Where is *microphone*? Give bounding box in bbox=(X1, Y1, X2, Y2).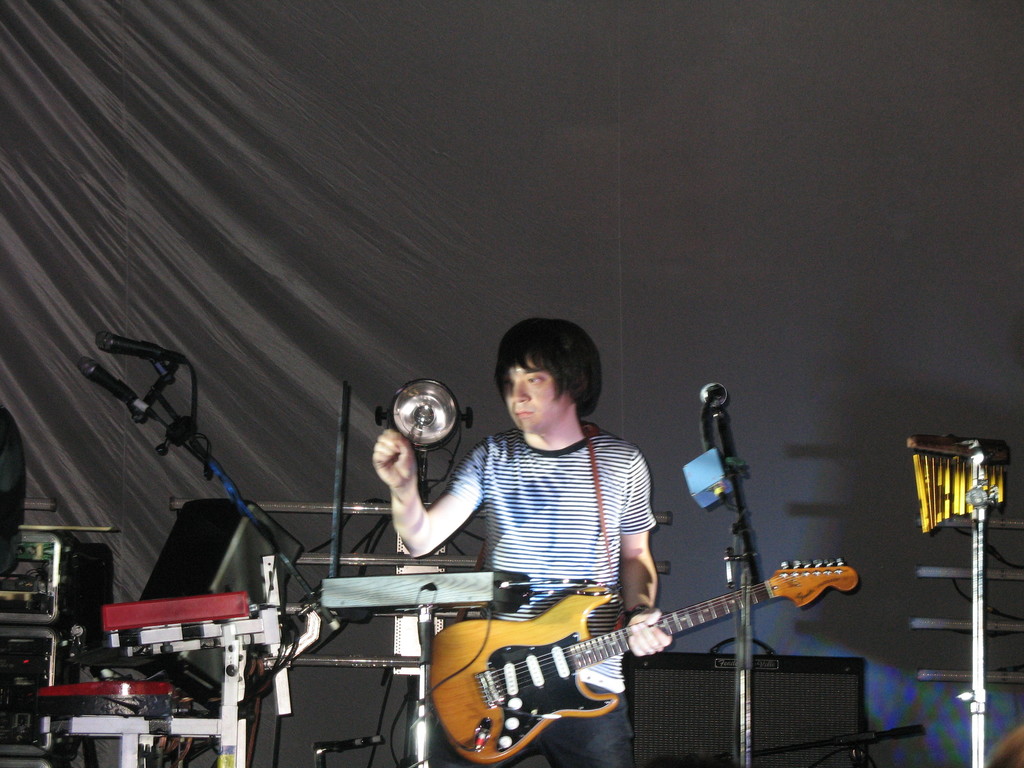
bbox=(97, 331, 189, 371).
